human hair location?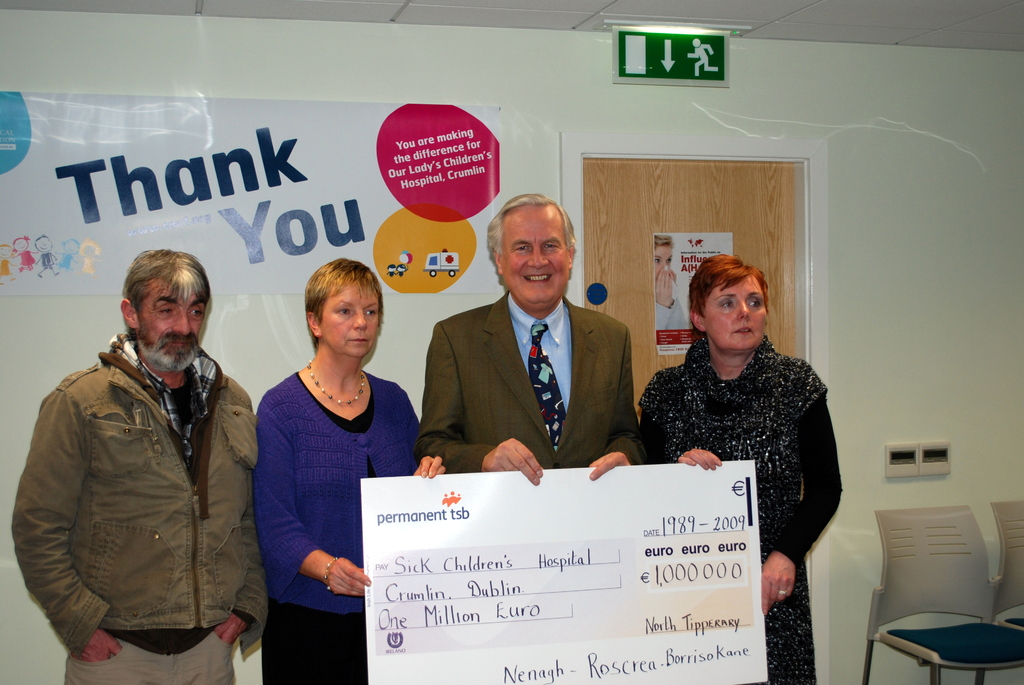
region(652, 233, 673, 255)
